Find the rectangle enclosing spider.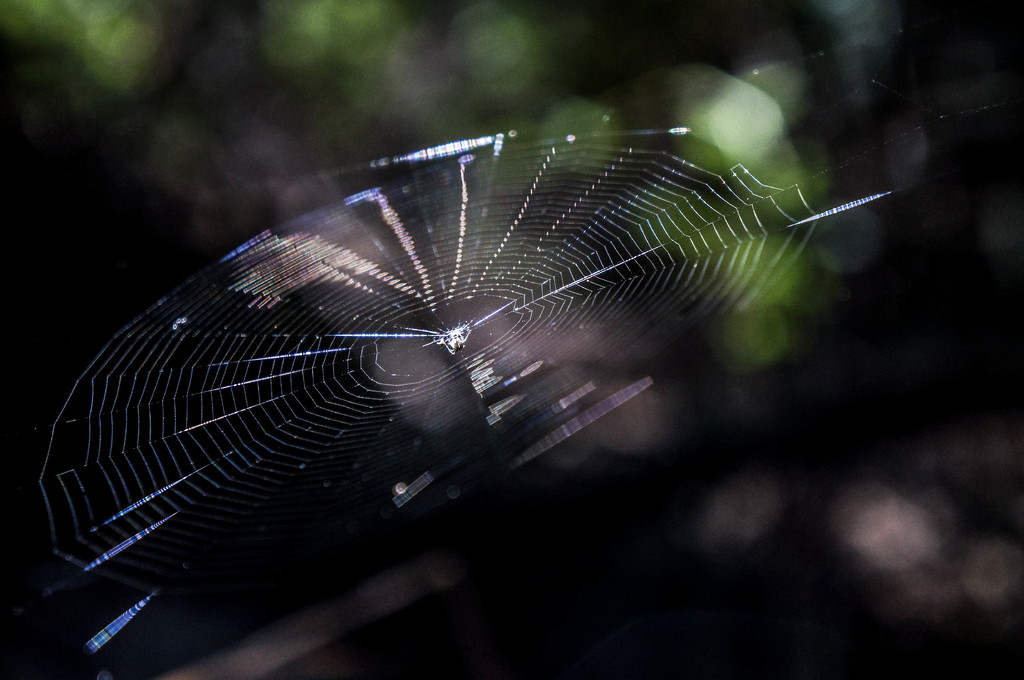
431, 322, 474, 360.
